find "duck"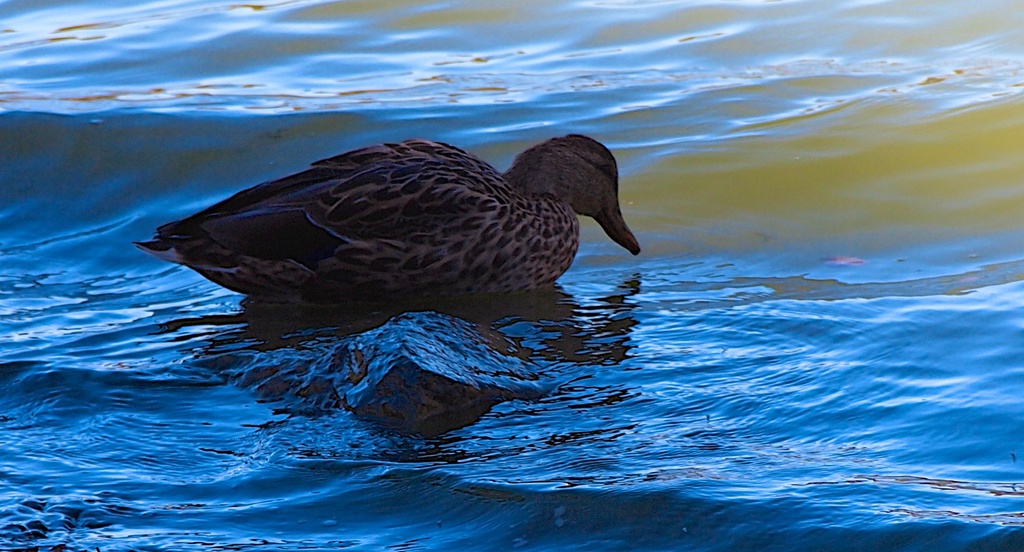
bbox=(125, 118, 660, 318)
